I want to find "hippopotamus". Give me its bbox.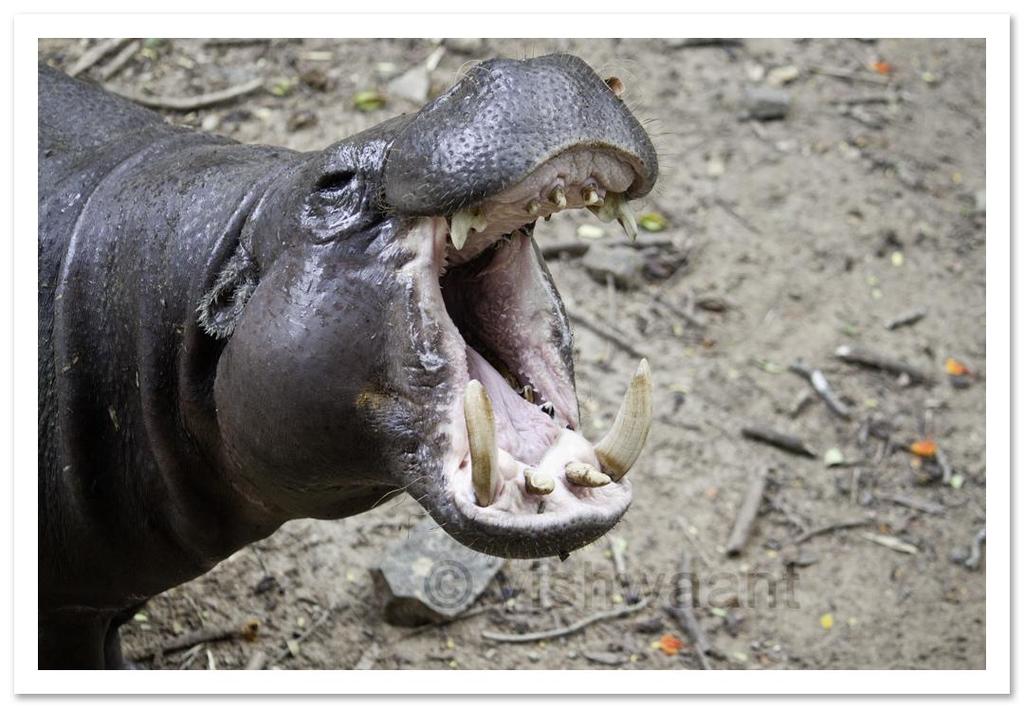
[x1=36, y1=41, x2=672, y2=671].
